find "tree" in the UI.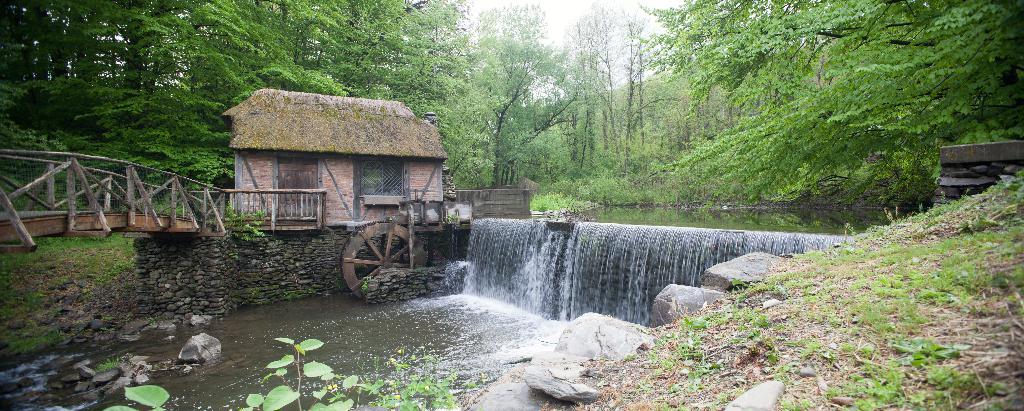
UI element at (616, 17, 654, 170).
